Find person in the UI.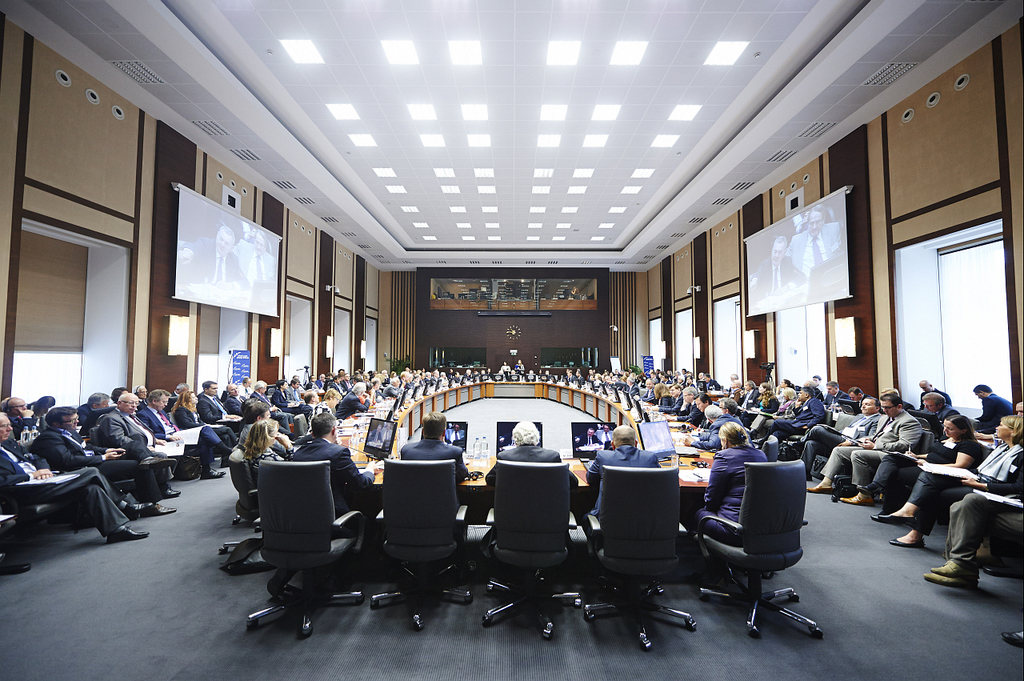
UI element at box(315, 371, 327, 391).
